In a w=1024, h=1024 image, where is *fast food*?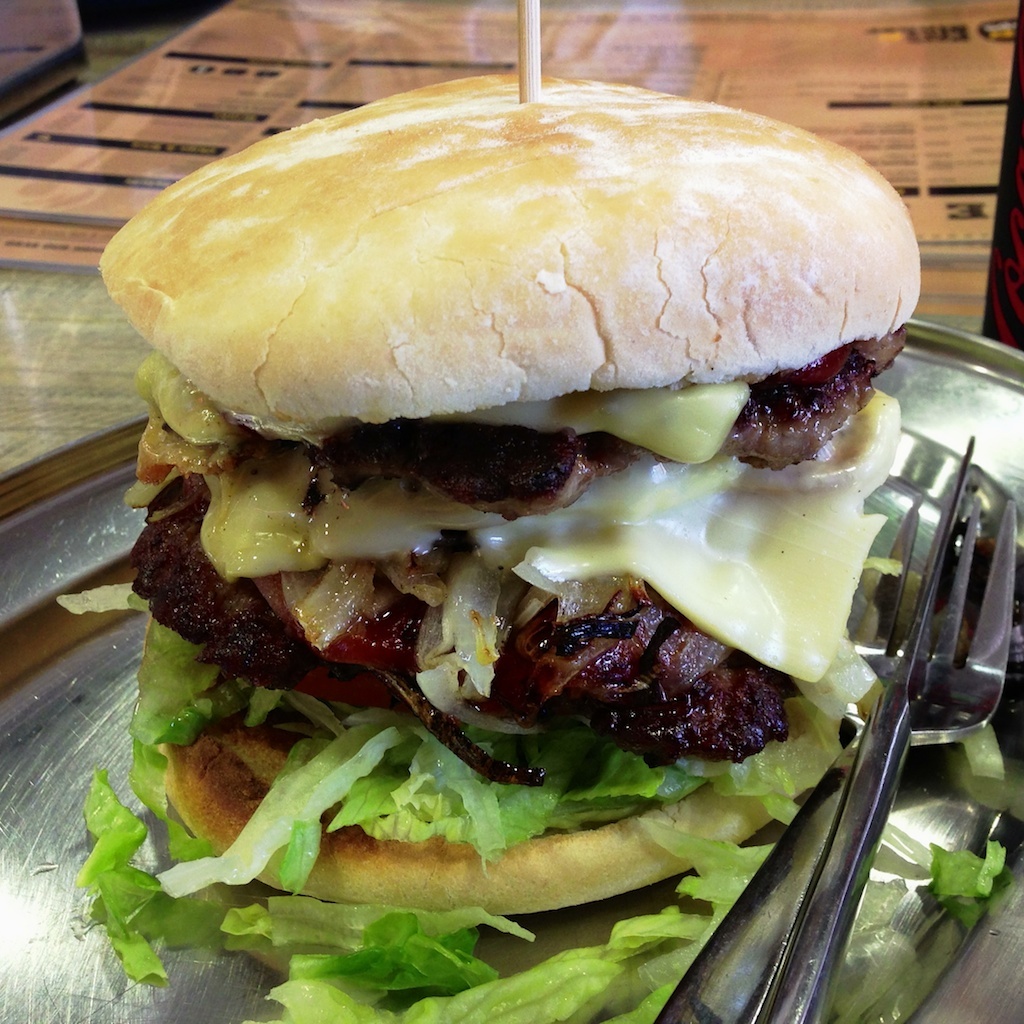
[left=83, top=38, right=948, bottom=930].
